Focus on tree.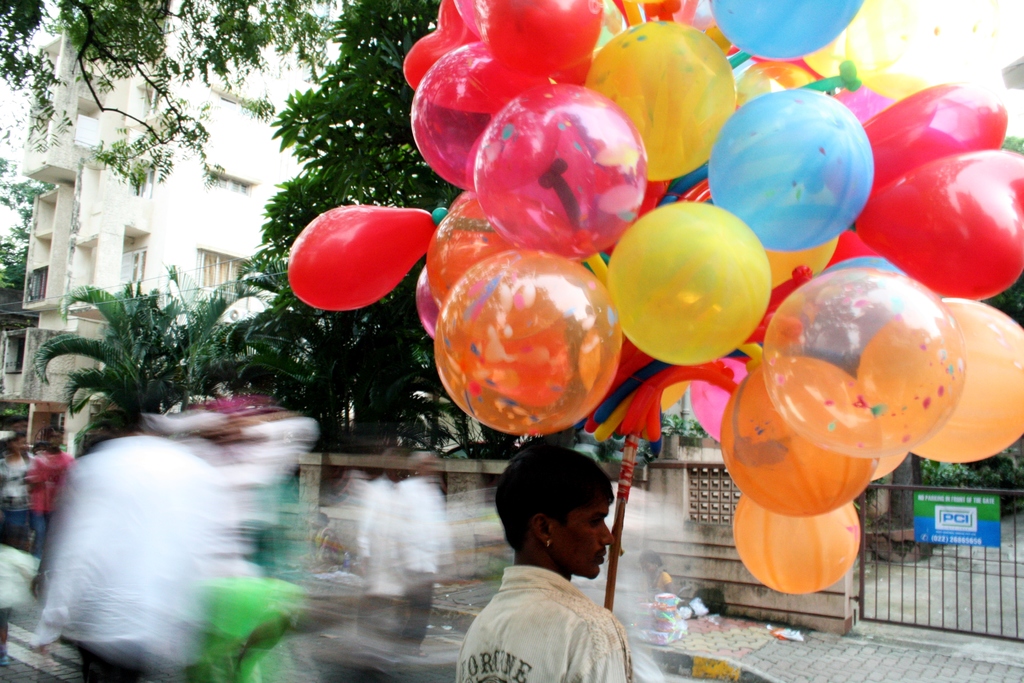
Focused at (29,256,314,469).
